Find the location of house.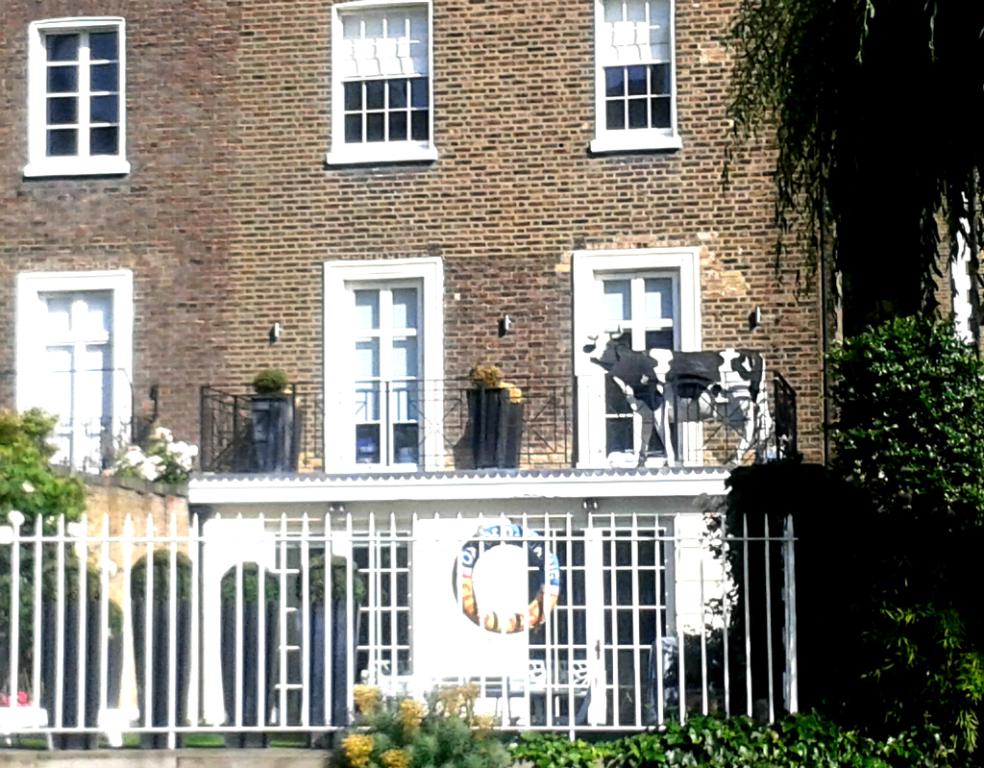
Location: bbox=[923, 186, 953, 331].
